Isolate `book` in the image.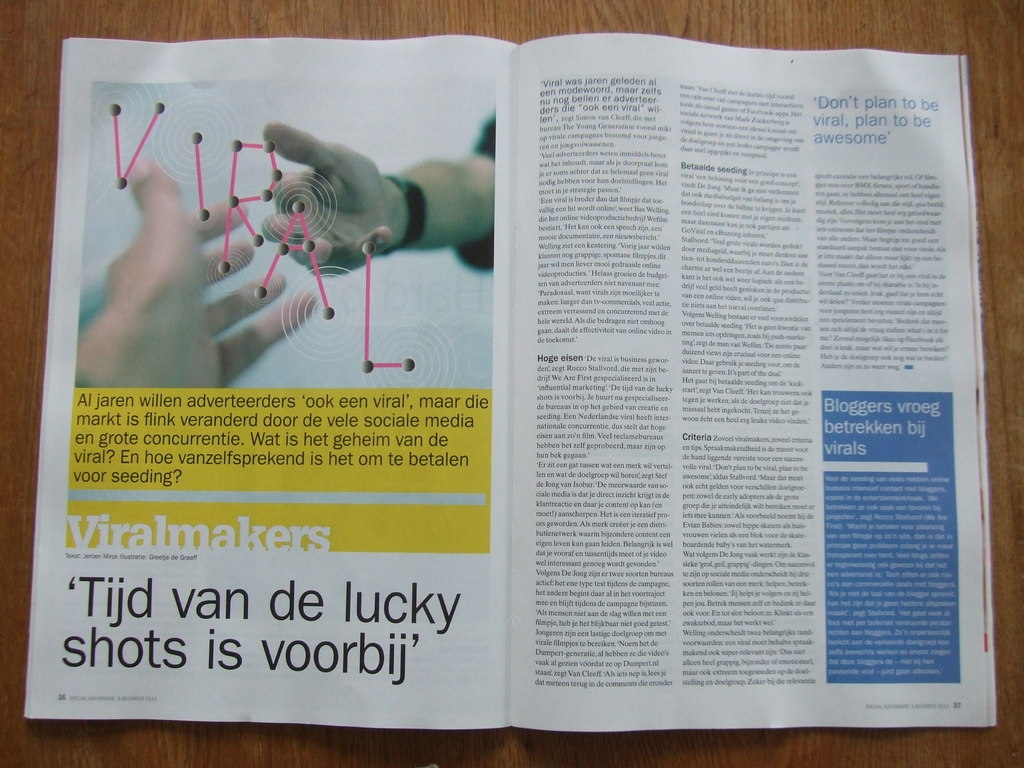
Isolated region: {"x1": 54, "y1": 15, "x2": 1023, "y2": 756}.
